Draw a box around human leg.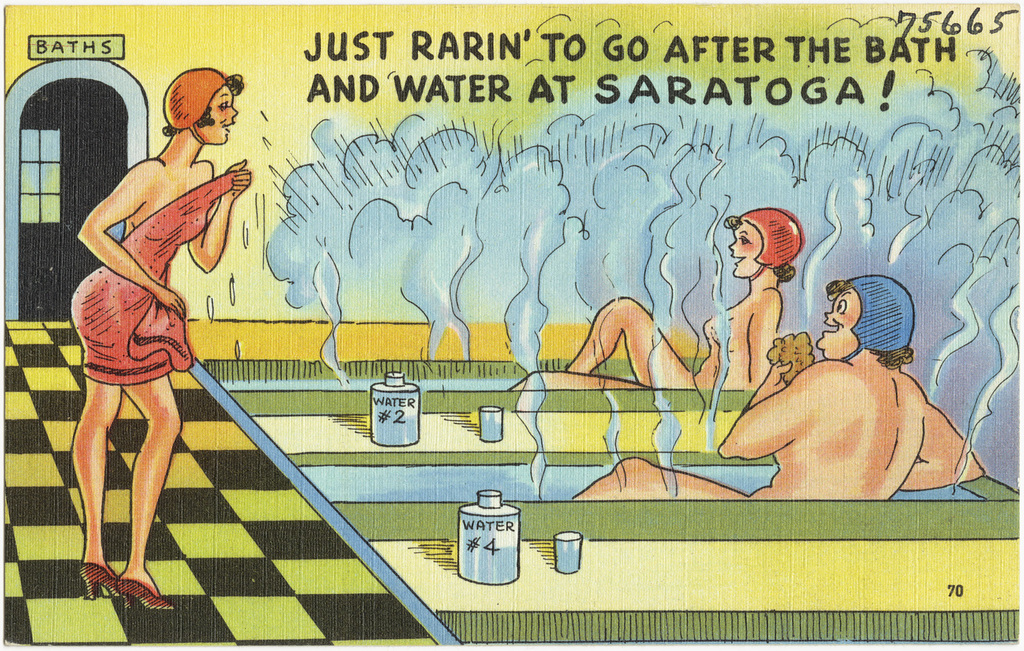
pyautogui.locateOnScreen(571, 458, 748, 502).
